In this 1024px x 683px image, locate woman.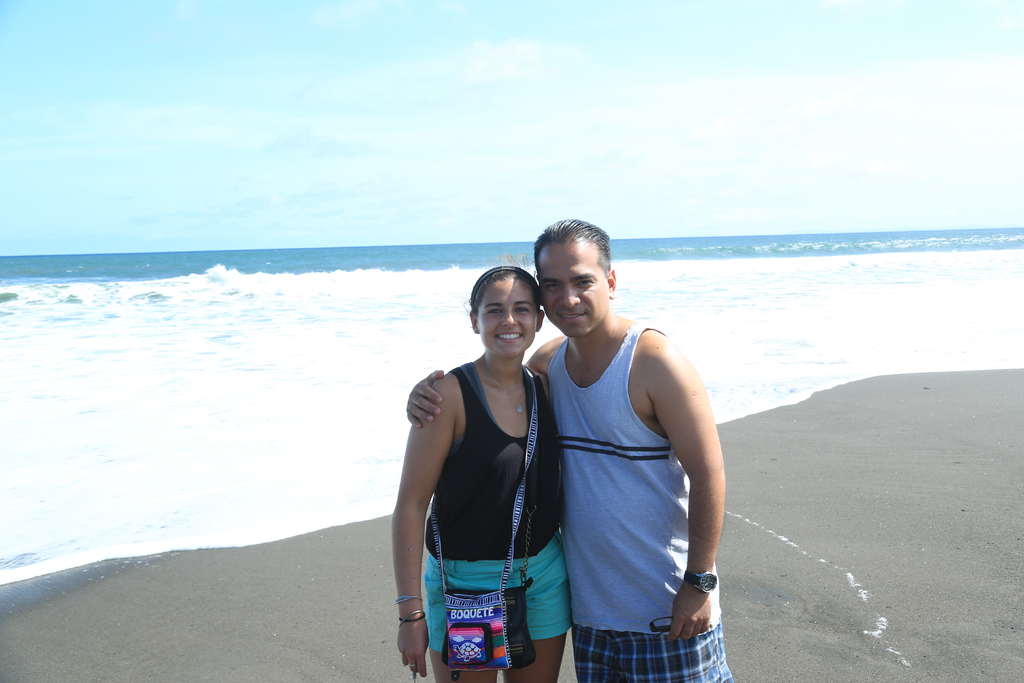
Bounding box: <box>392,267,573,682</box>.
